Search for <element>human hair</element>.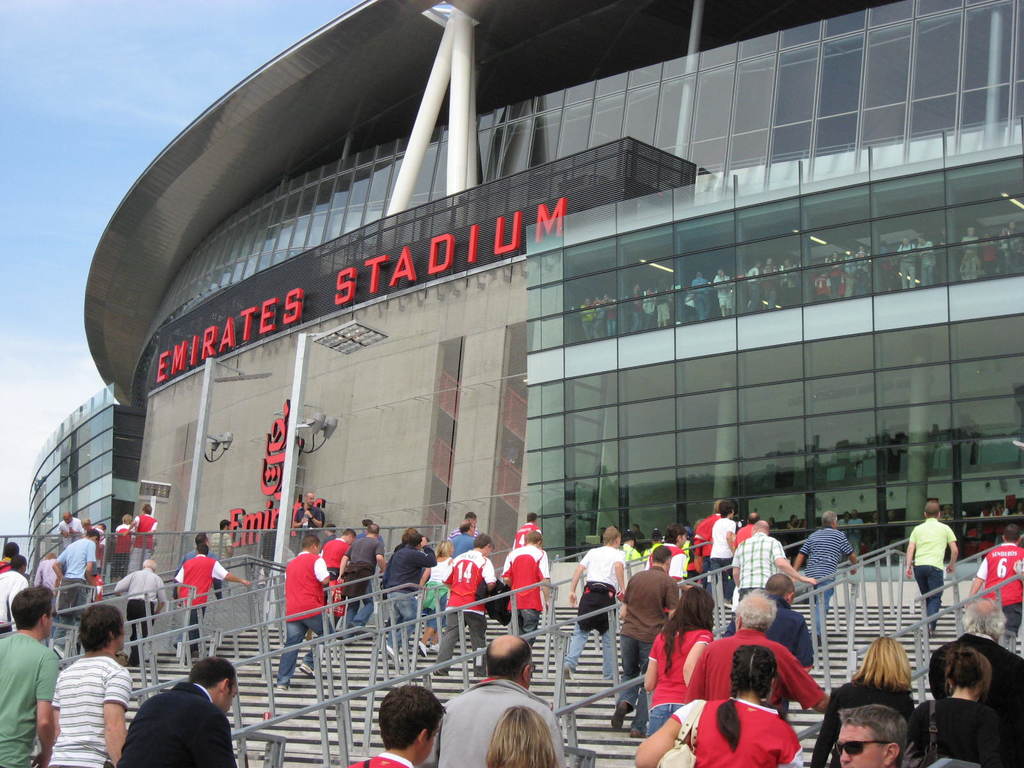
Found at select_region(76, 603, 125, 653).
